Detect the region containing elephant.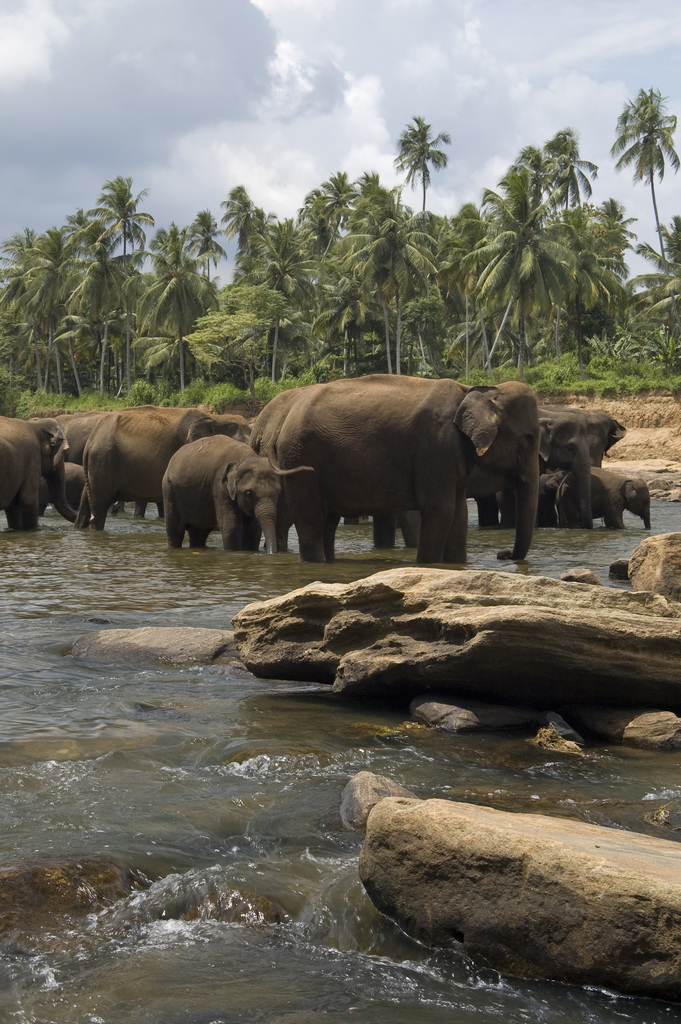
[x1=137, y1=397, x2=253, y2=522].
